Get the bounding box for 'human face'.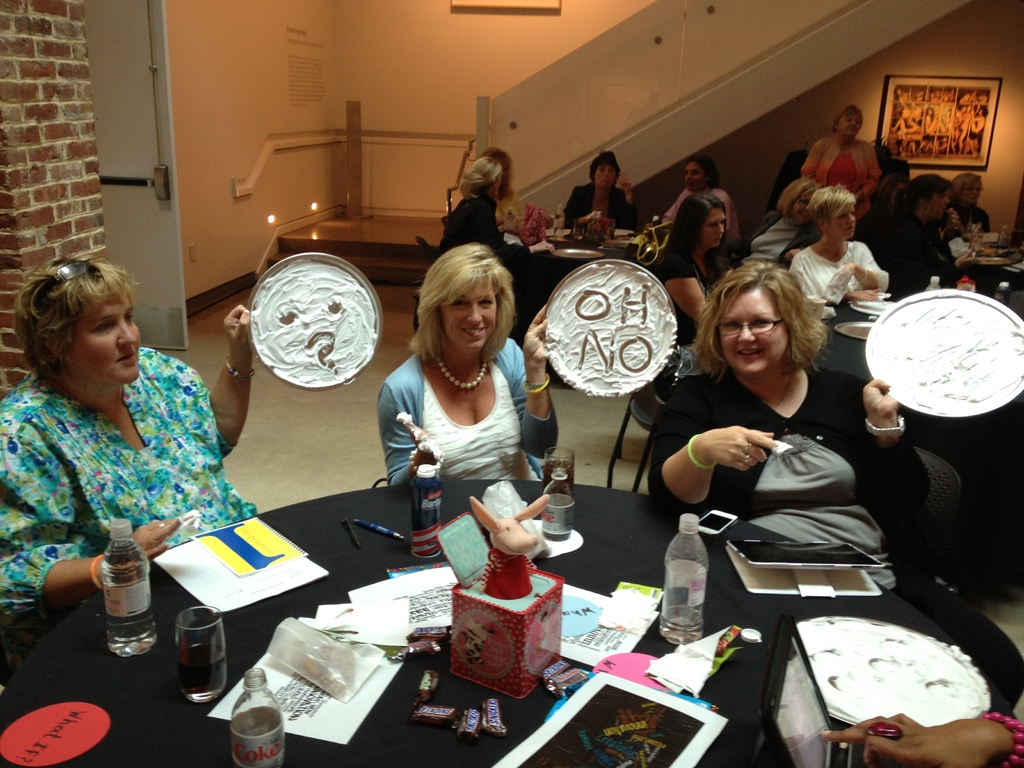
(left=927, top=191, right=948, bottom=218).
